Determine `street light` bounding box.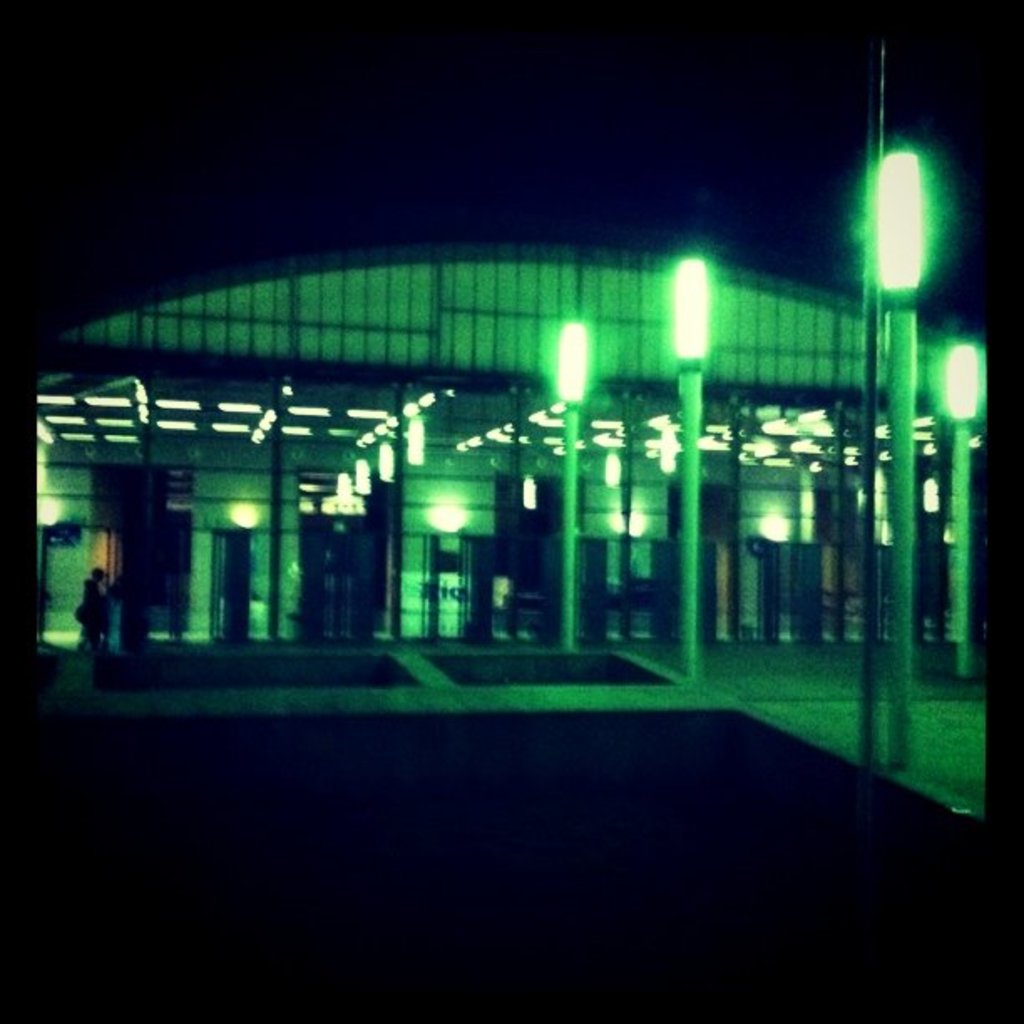
Determined: l=868, t=137, r=929, b=773.
